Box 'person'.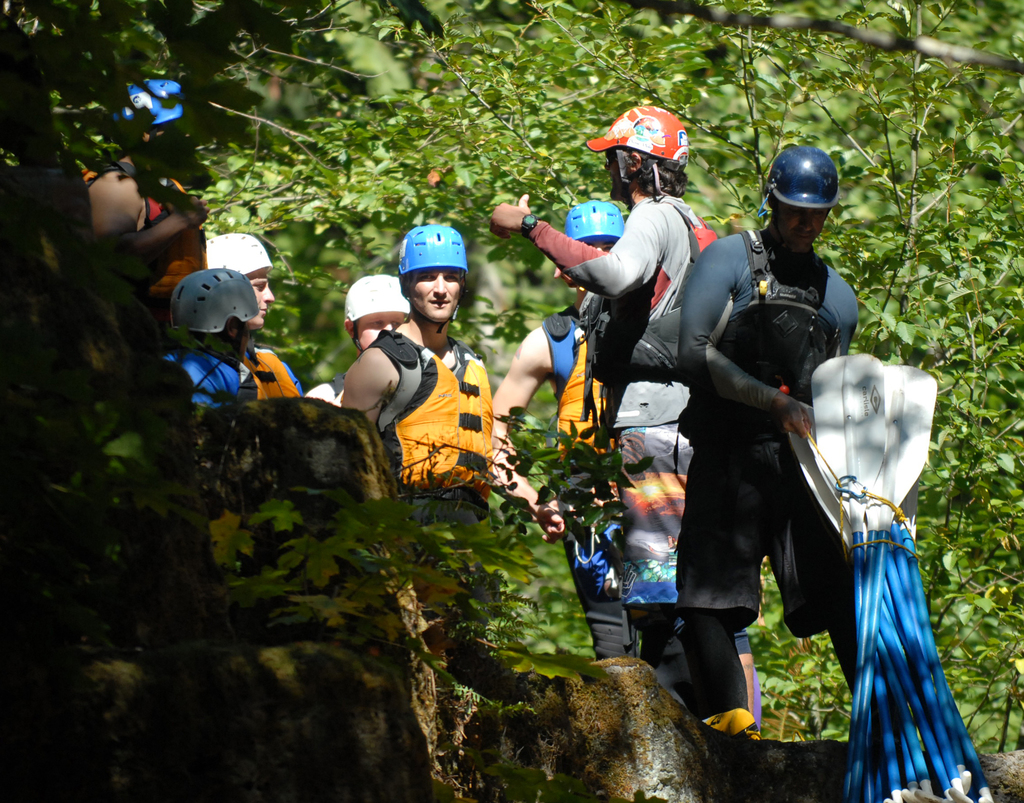
bbox(75, 72, 211, 347).
